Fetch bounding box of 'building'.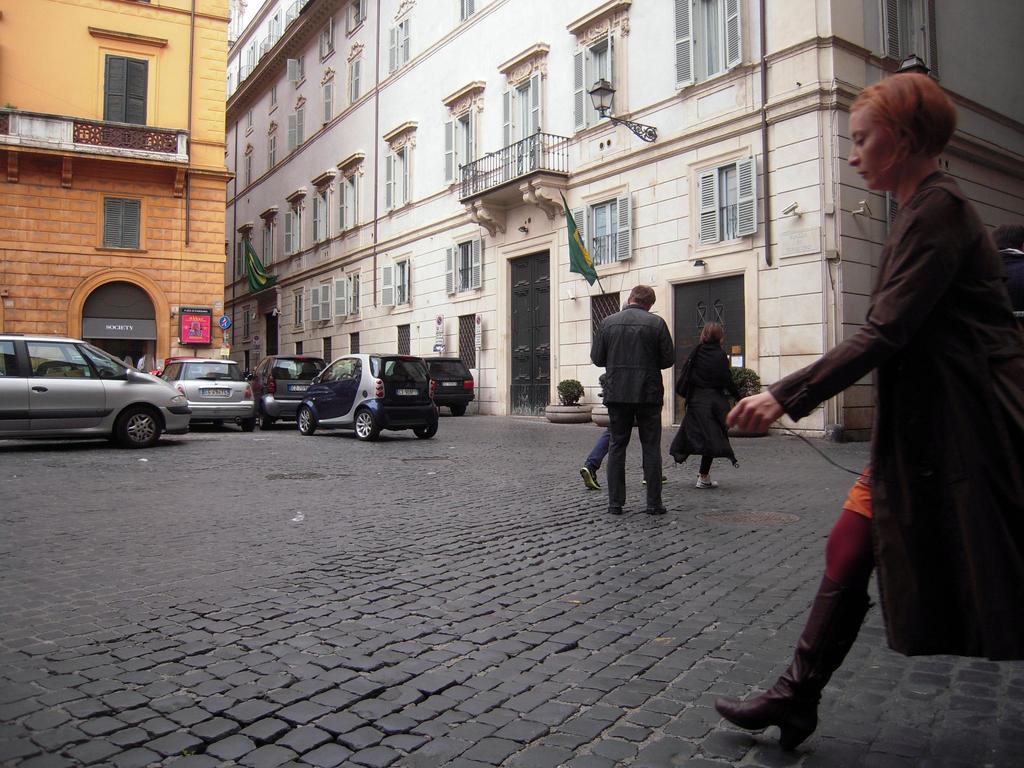
Bbox: (225, 0, 1023, 440).
